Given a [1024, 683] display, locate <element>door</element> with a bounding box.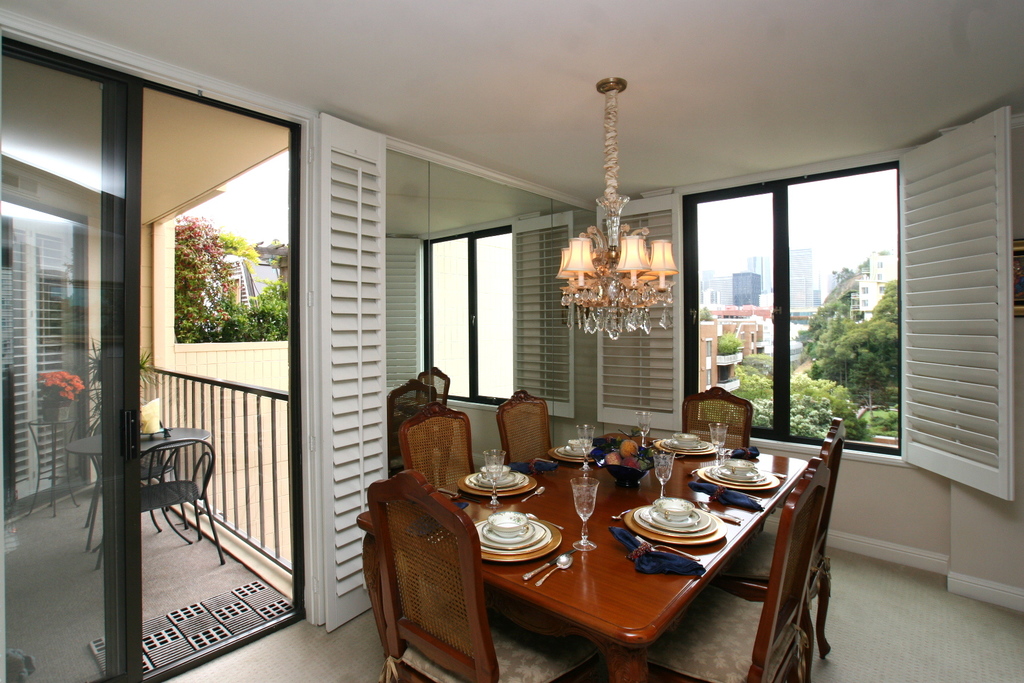
Located: 0, 38, 127, 682.
